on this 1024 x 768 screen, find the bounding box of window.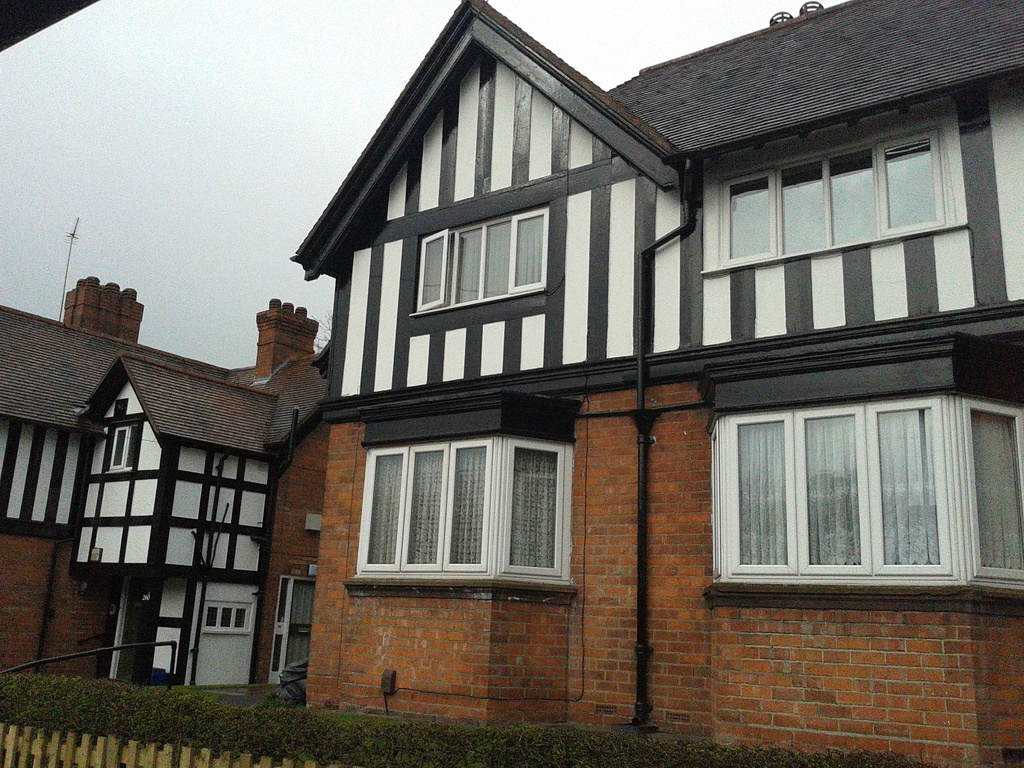
Bounding box: (410, 201, 546, 315).
